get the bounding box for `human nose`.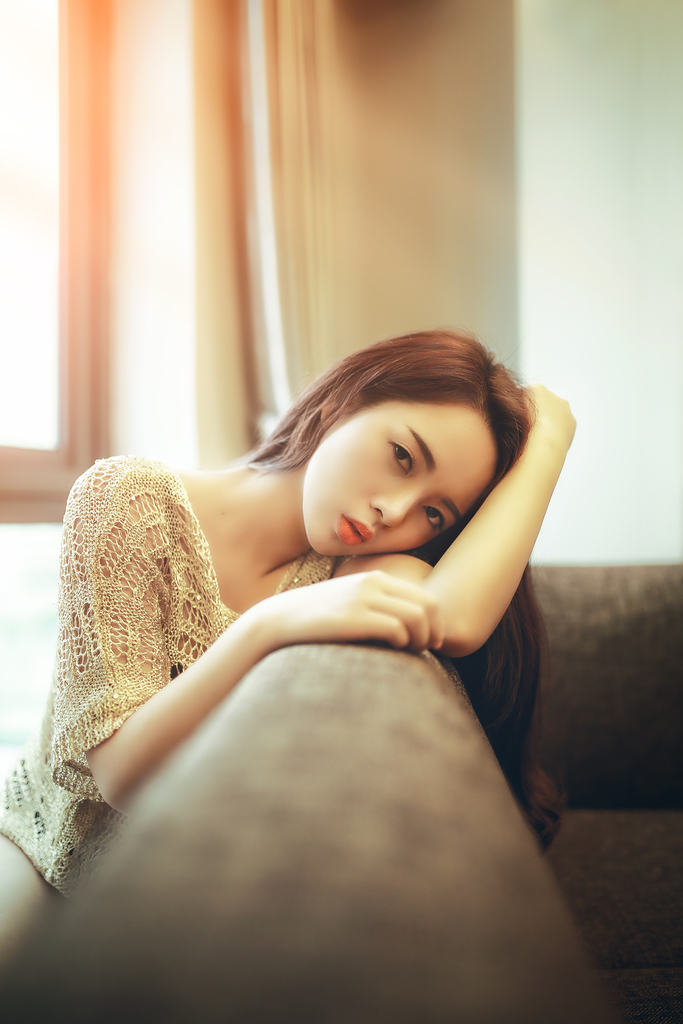
[366, 488, 429, 526].
